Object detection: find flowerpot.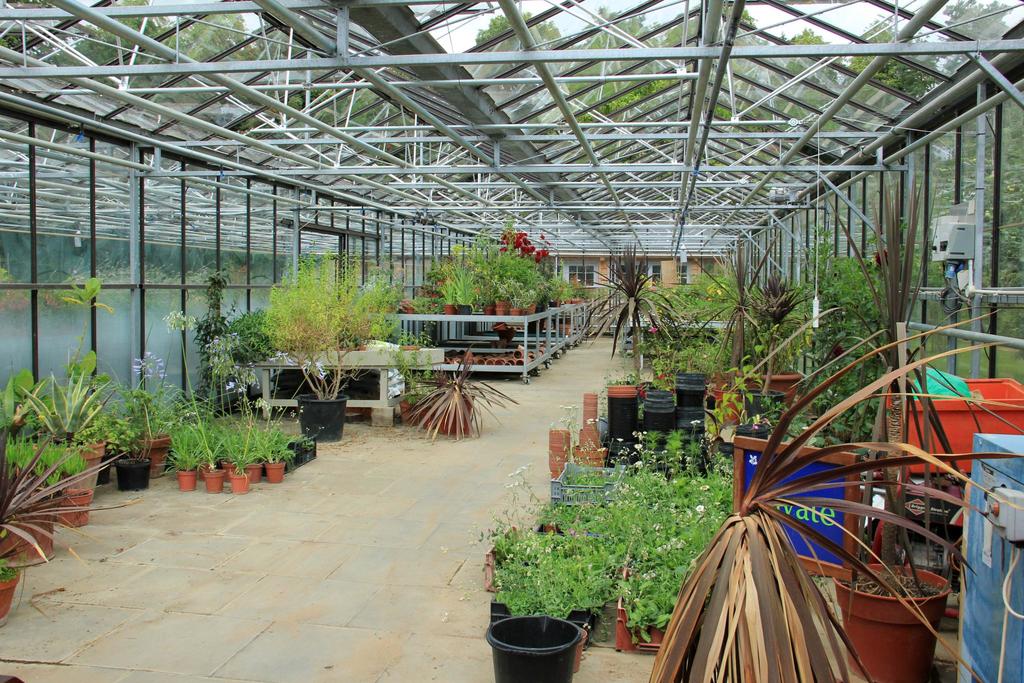
716/366/804/422.
